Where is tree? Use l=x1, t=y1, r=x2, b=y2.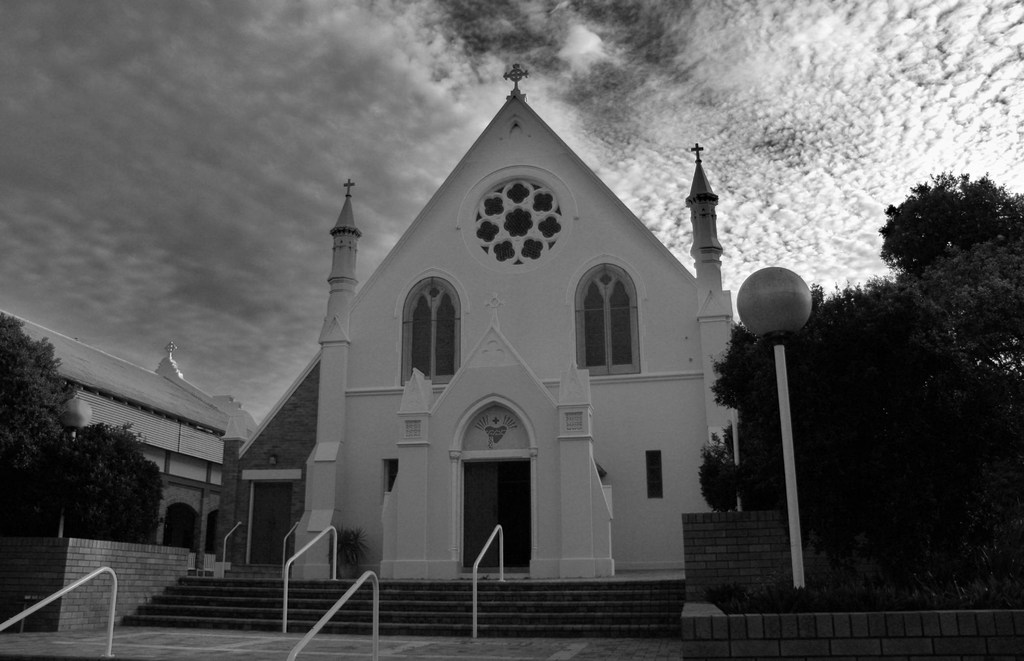
l=0, t=311, r=96, b=557.
